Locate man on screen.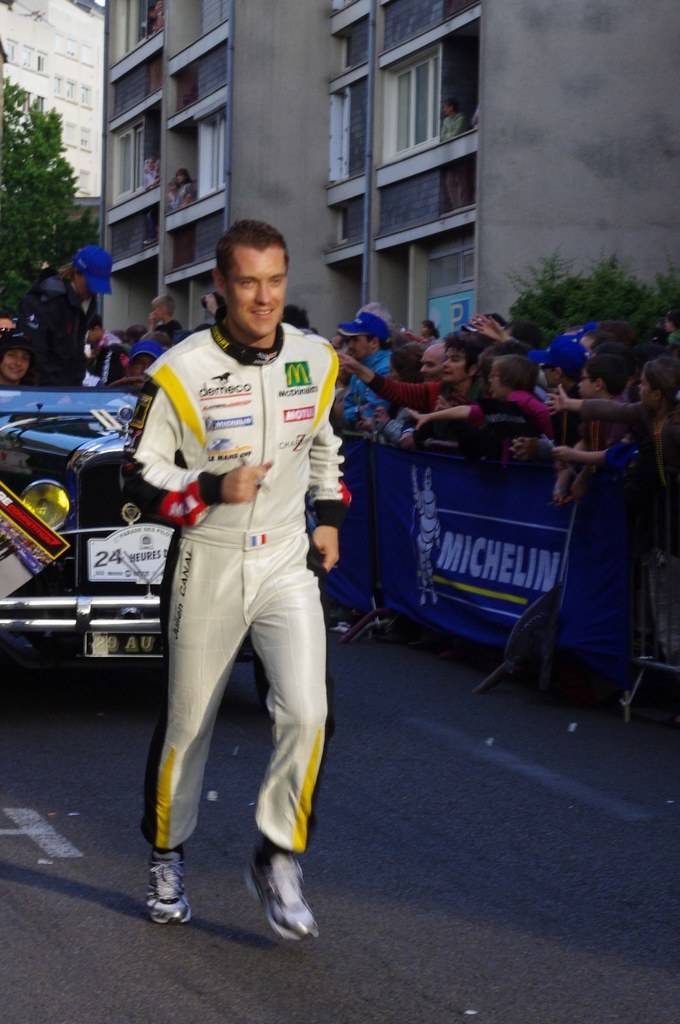
On screen at pyautogui.locateOnScreen(124, 338, 162, 391).
